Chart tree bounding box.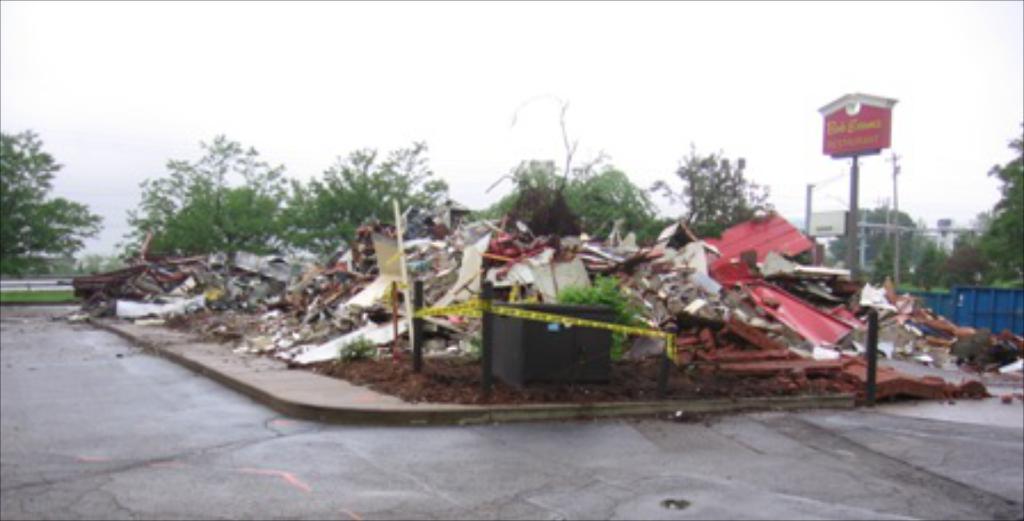
Charted: [0,117,85,297].
